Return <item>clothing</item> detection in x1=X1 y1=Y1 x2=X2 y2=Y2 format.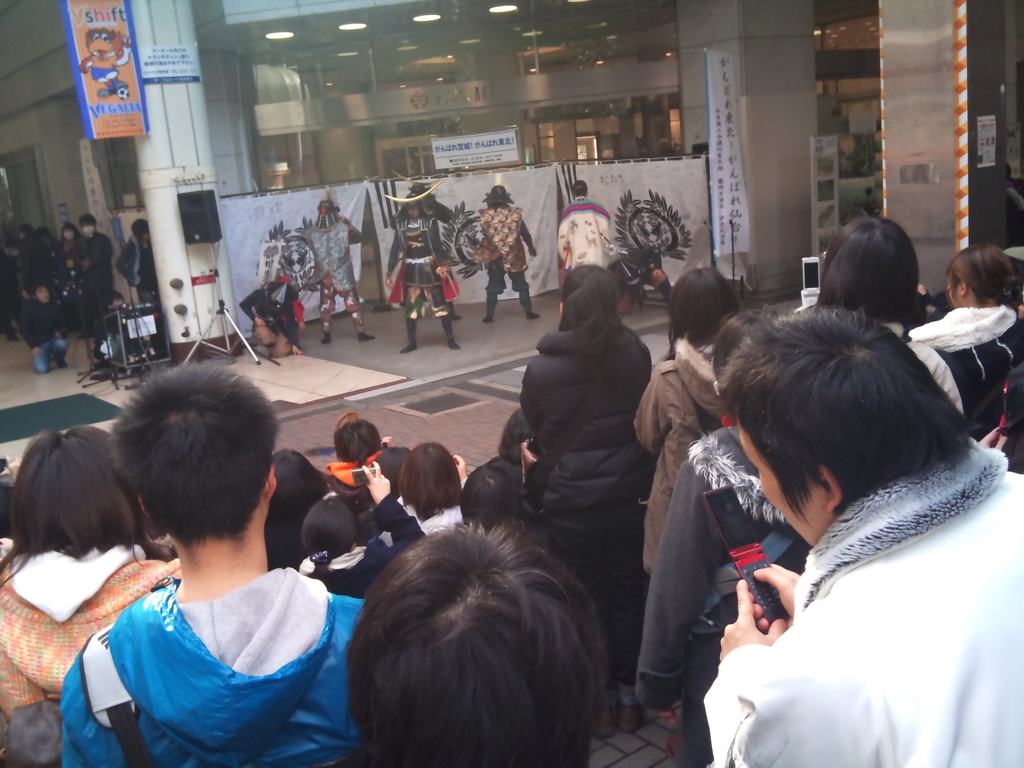
x1=17 y1=299 x2=67 y2=373.
